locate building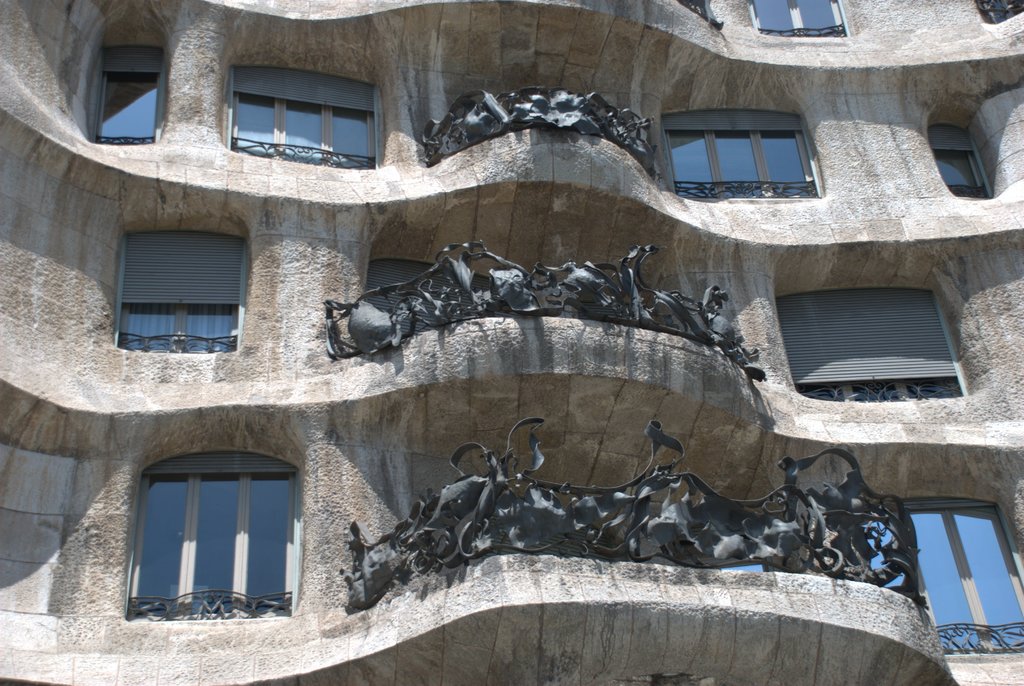
0,0,1023,685
